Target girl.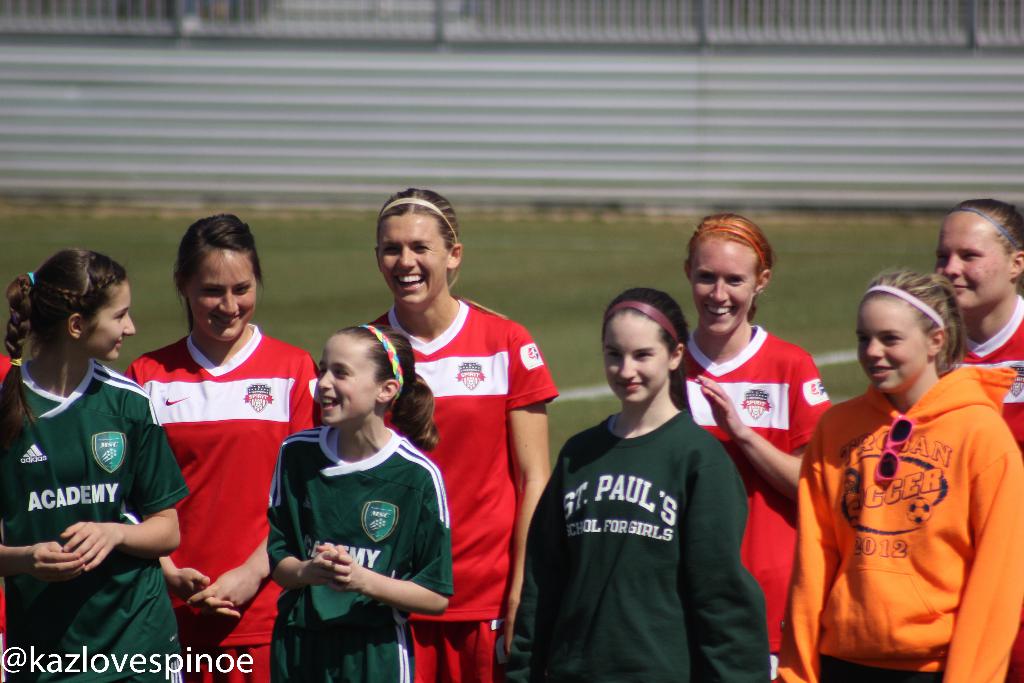
Target region: 0, 242, 188, 681.
